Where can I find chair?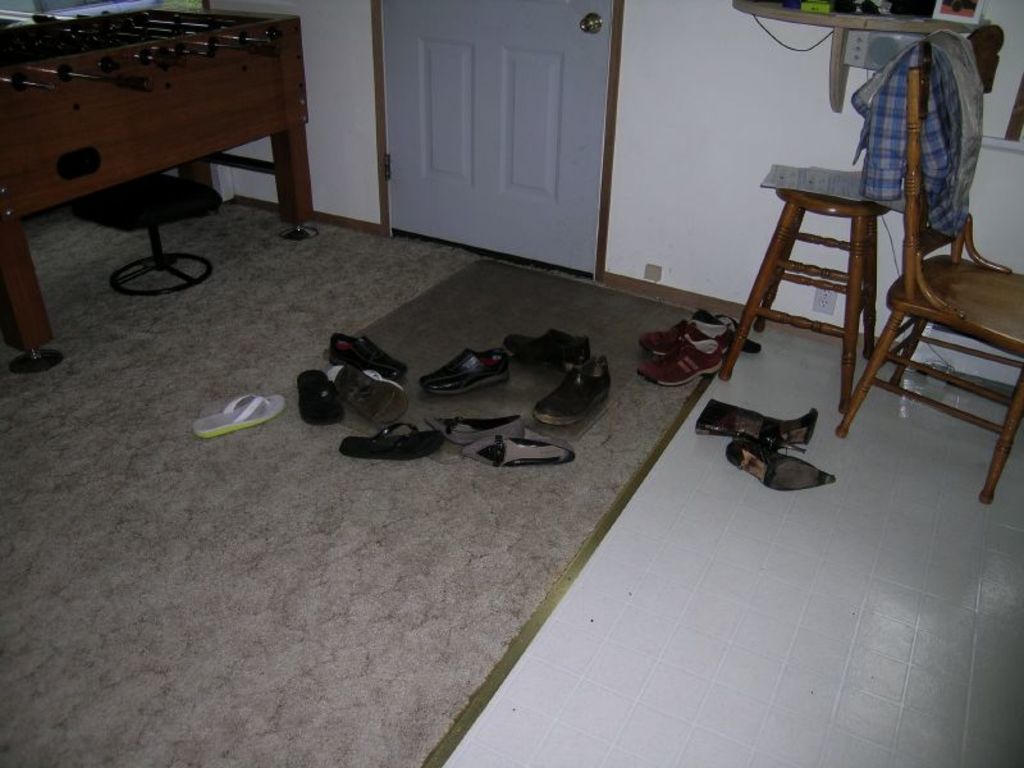
You can find it at l=794, t=65, r=1018, b=495.
